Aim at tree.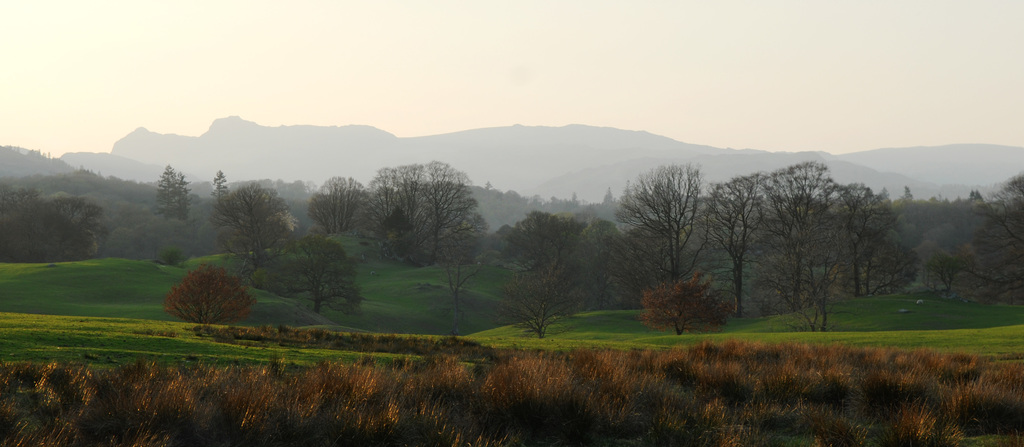
Aimed at [498,204,582,270].
